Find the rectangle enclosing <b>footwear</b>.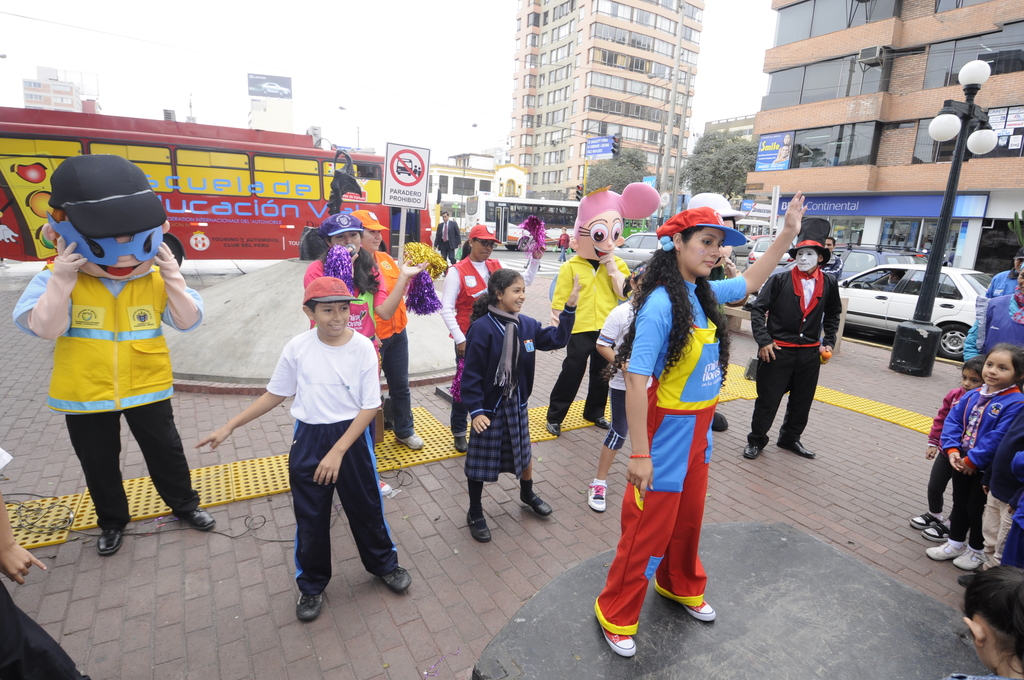
bbox=(792, 439, 818, 455).
